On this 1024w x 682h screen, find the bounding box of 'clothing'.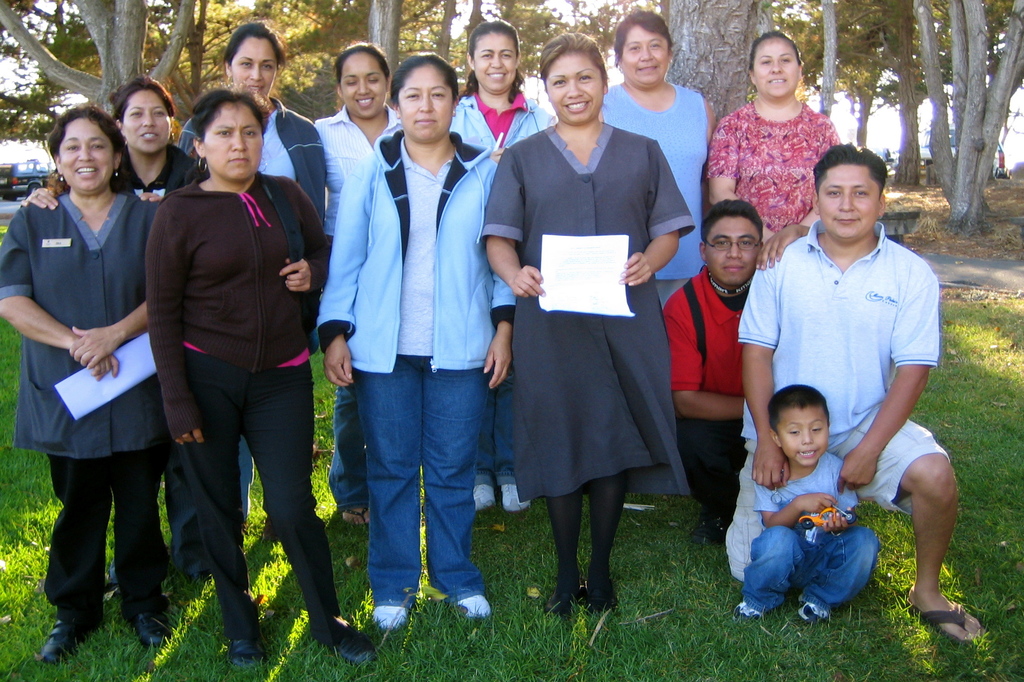
Bounding box: box(175, 99, 323, 210).
